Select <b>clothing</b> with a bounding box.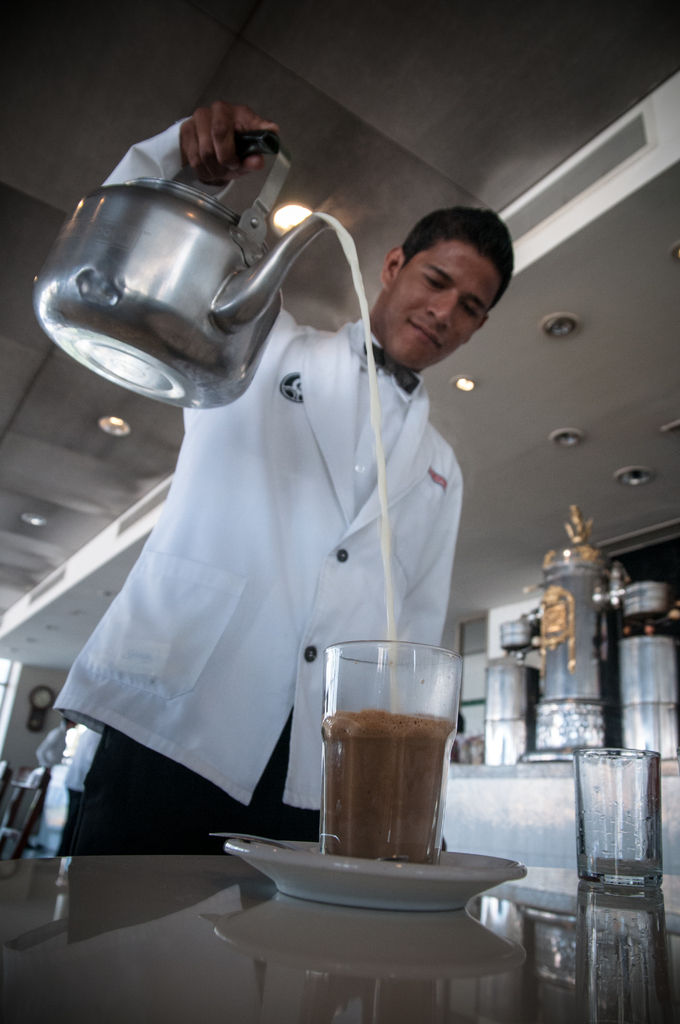
60 727 99 851.
